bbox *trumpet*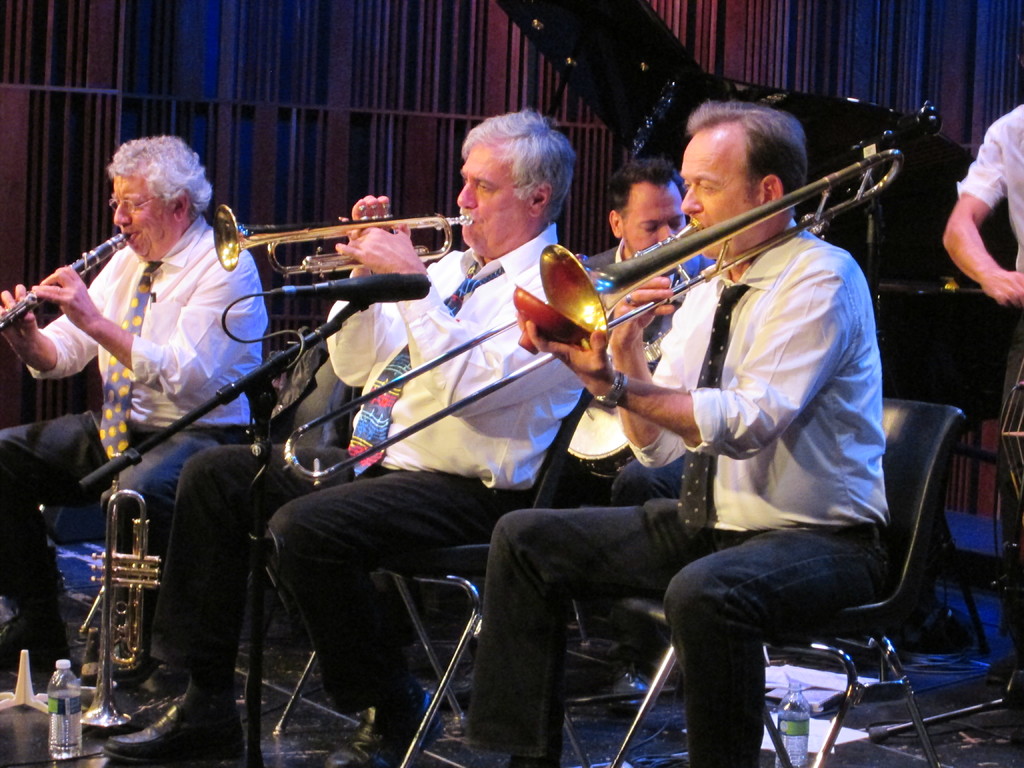
select_region(210, 204, 476, 279)
